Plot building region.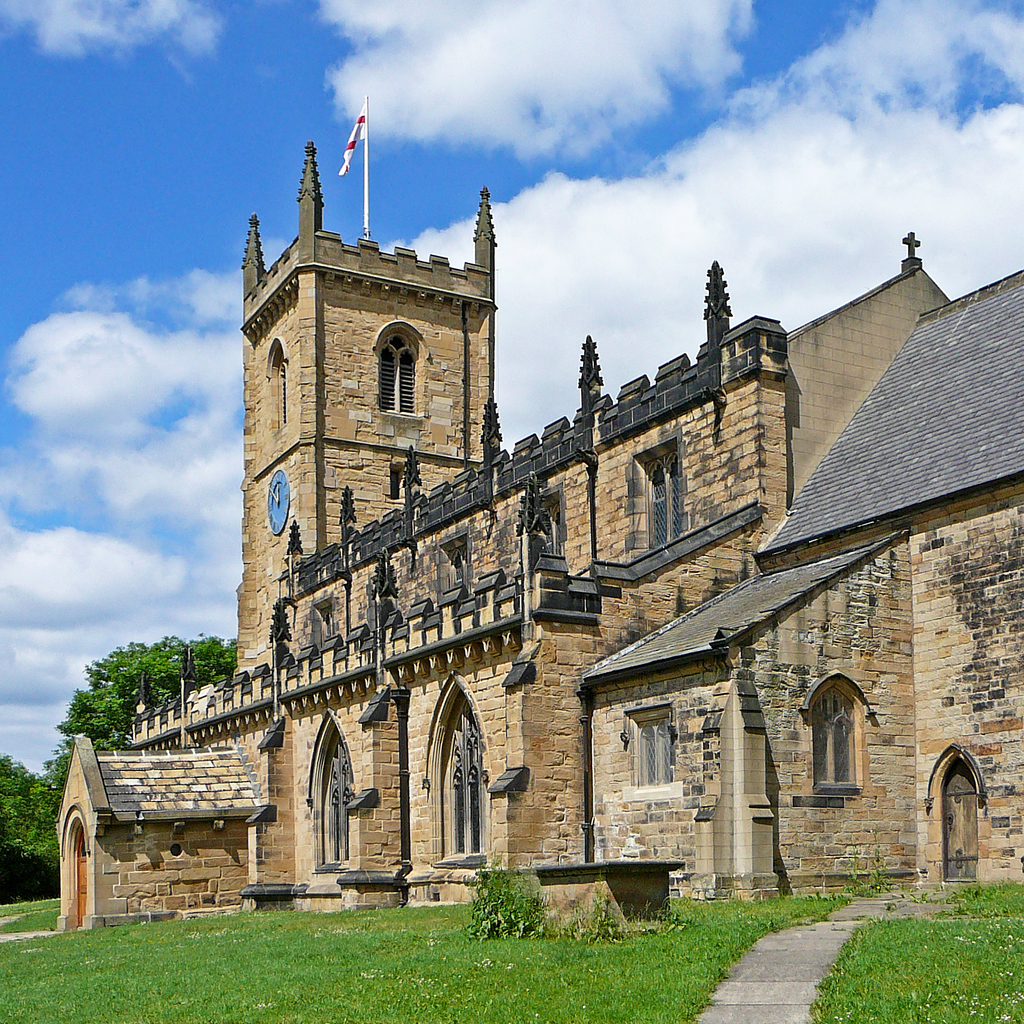
Plotted at detection(56, 92, 1023, 931).
